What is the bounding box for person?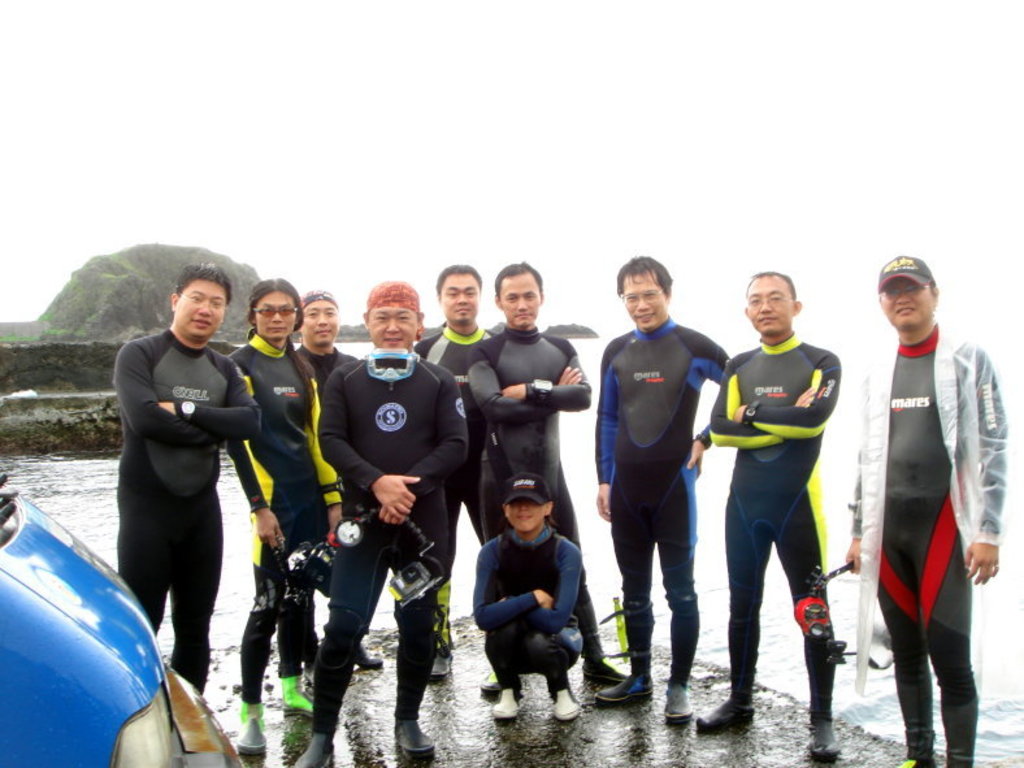
[left=112, top=257, right=264, bottom=694].
